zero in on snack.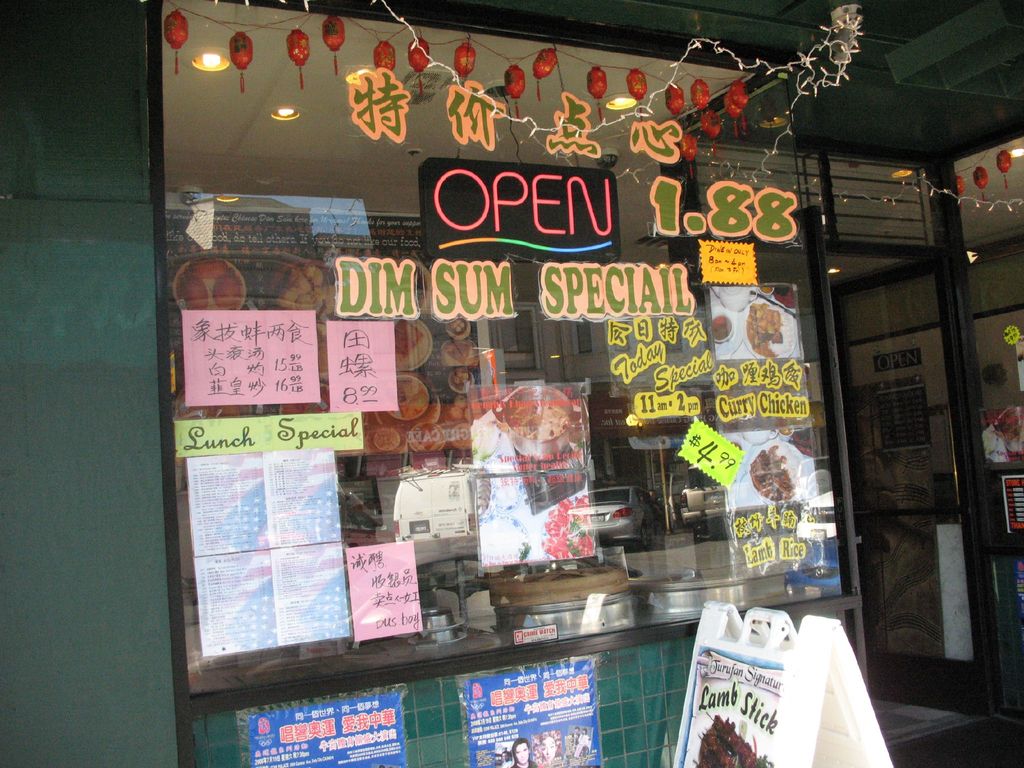
Zeroed in: <bbox>751, 445, 799, 503</bbox>.
